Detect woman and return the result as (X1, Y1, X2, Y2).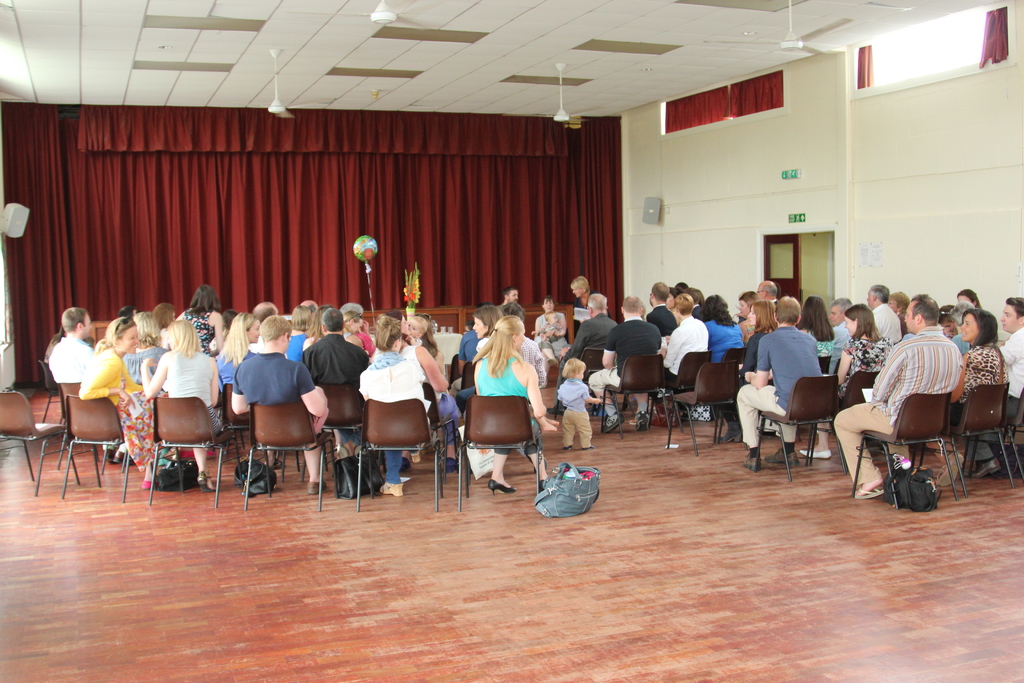
(75, 317, 161, 495).
